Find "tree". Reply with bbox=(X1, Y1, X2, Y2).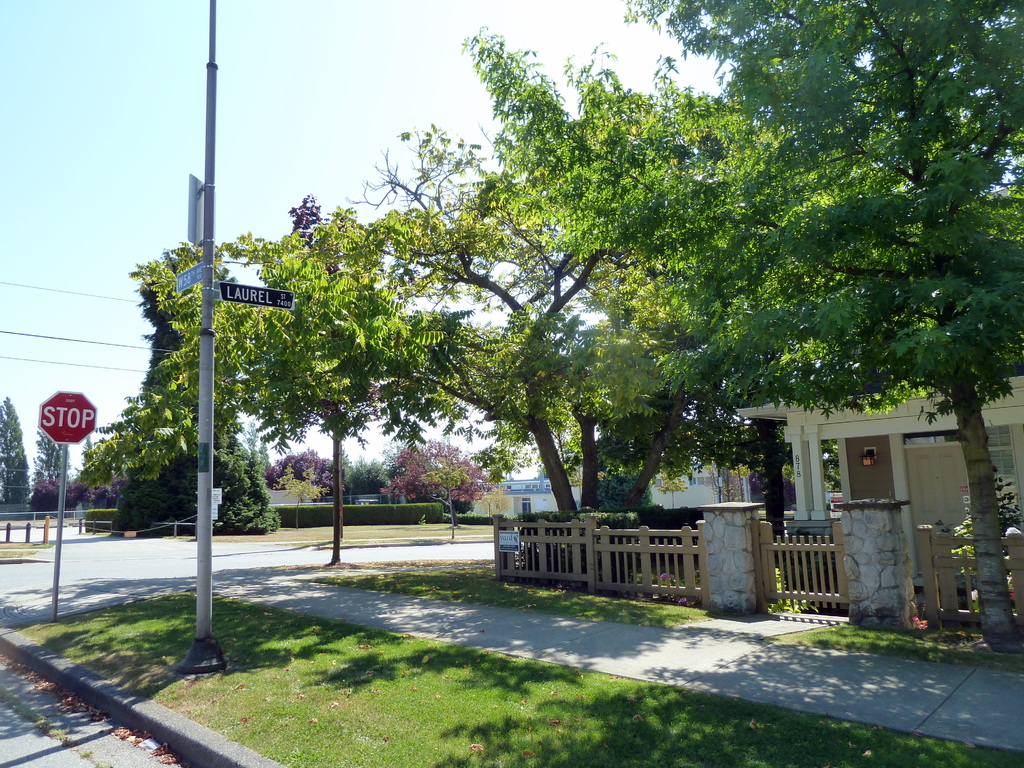
bbox=(0, 396, 30, 503).
